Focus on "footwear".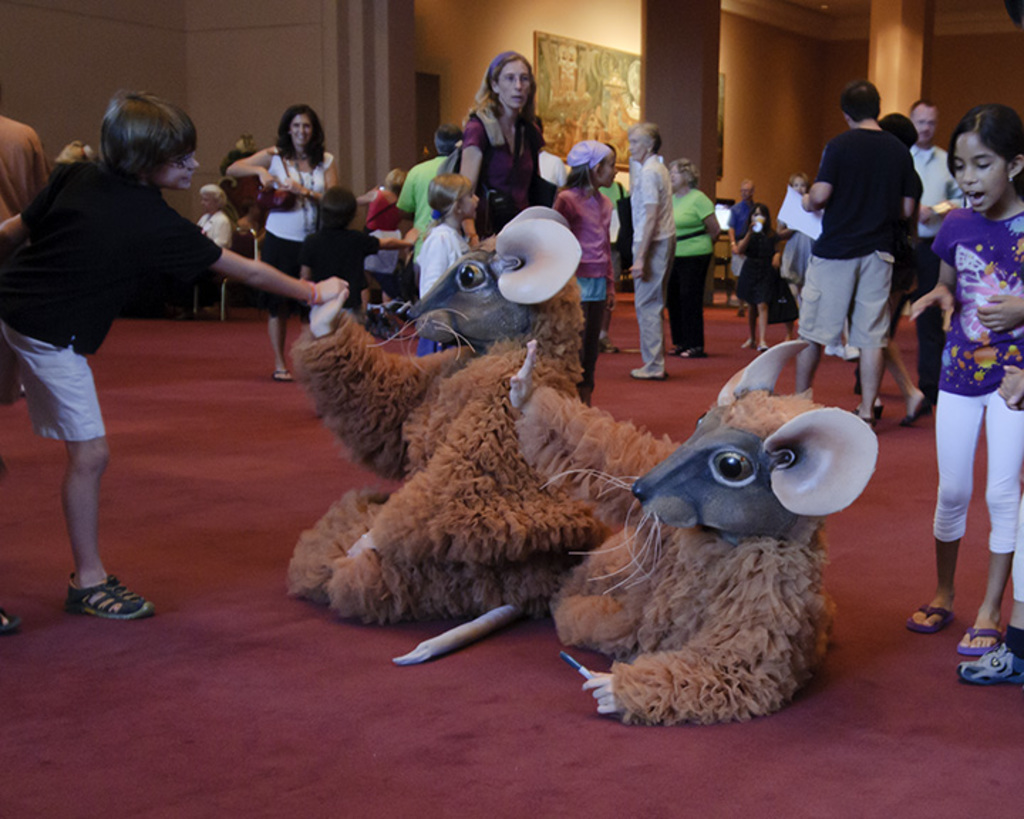
Focused at <region>956, 643, 1023, 690</region>.
